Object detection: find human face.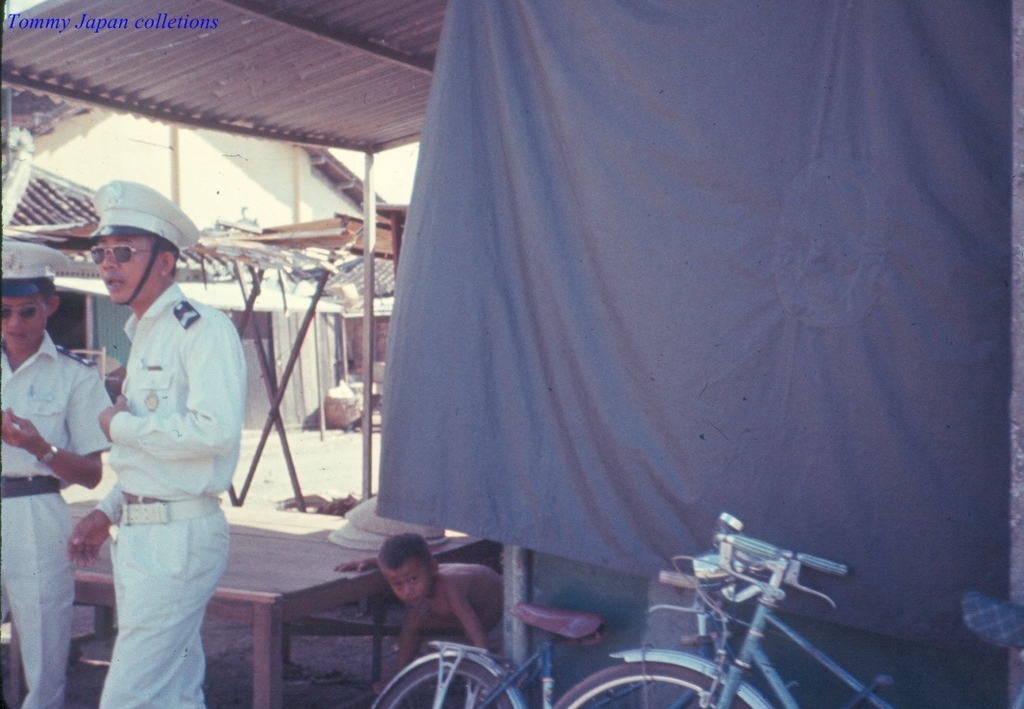
box(385, 569, 433, 609).
